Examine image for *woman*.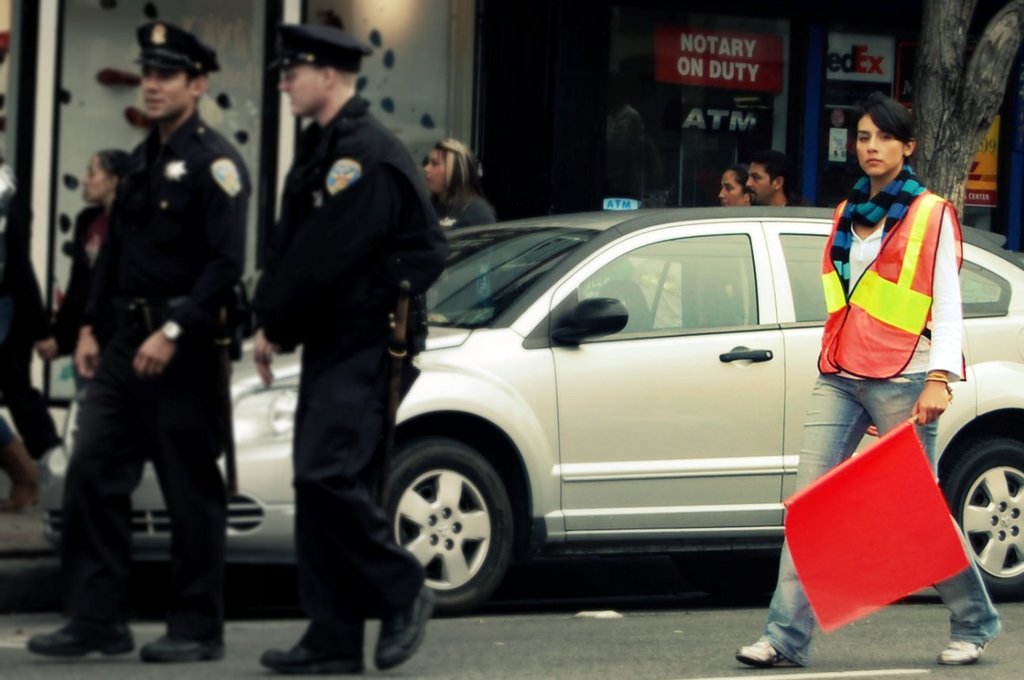
Examination result: 39, 147, 134, 393.
